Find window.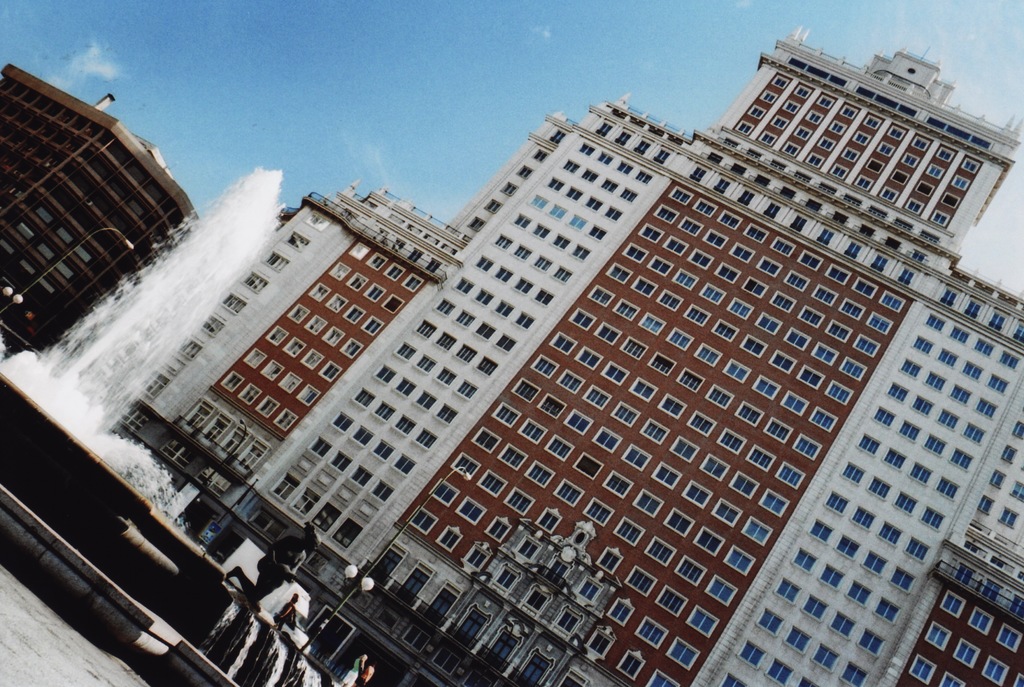
(689,250,714,270).
